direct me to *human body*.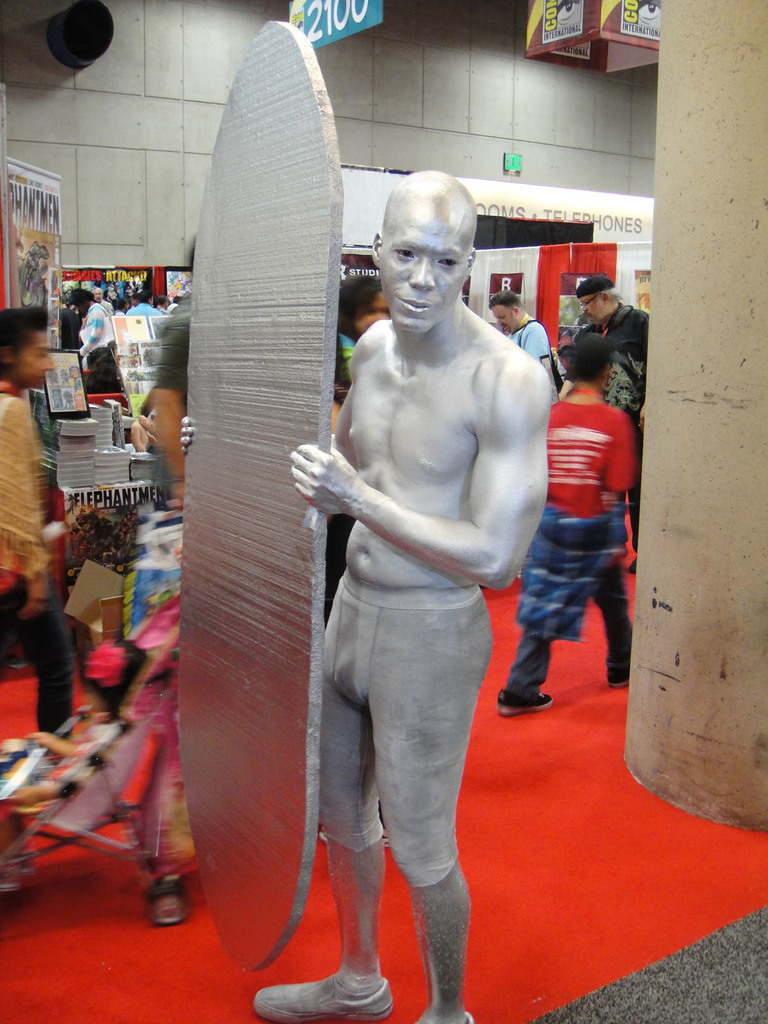
Direction: locate(175, 163, 553, 1023).
